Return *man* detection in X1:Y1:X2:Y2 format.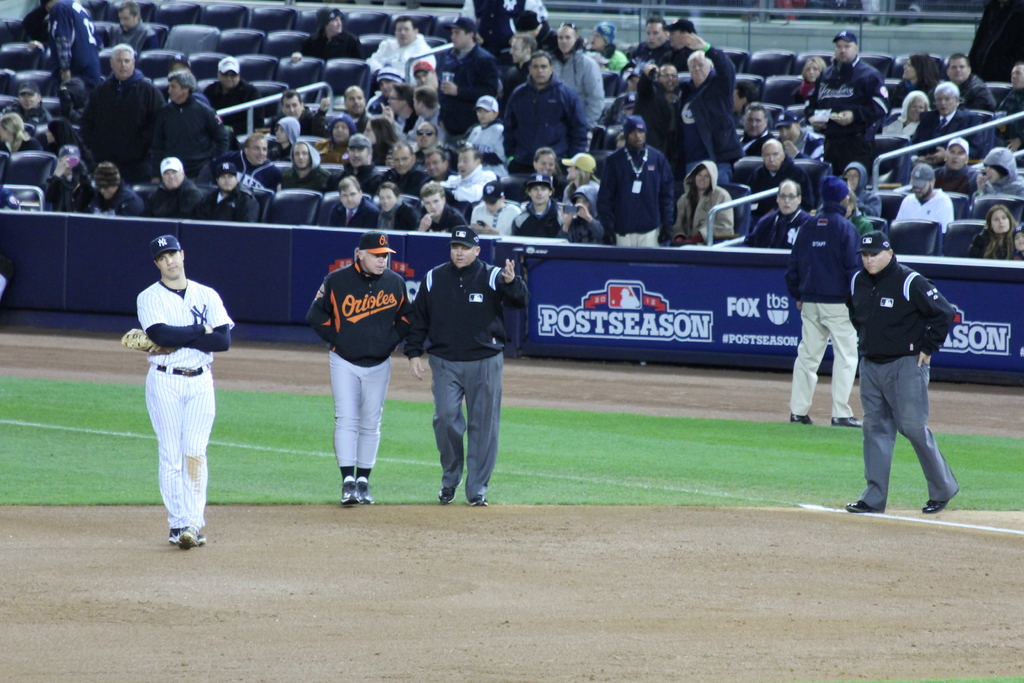
397:231:534:512.
